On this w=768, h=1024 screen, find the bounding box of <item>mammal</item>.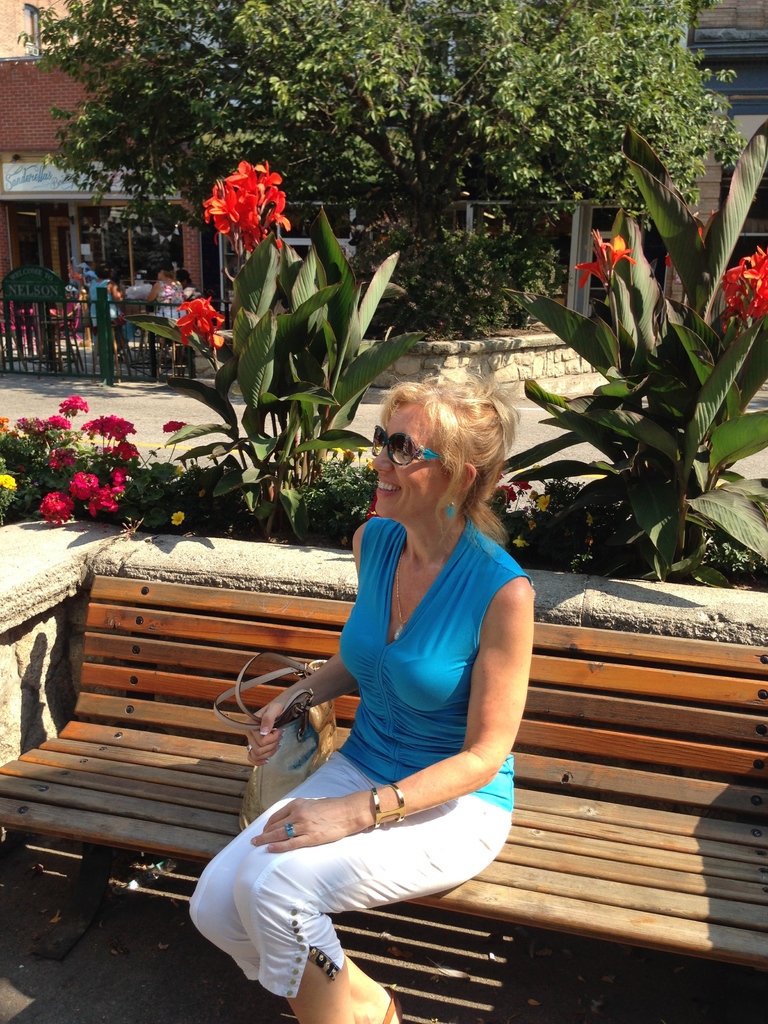
Bounding box: bbox=[198, 458, 520, 993].
